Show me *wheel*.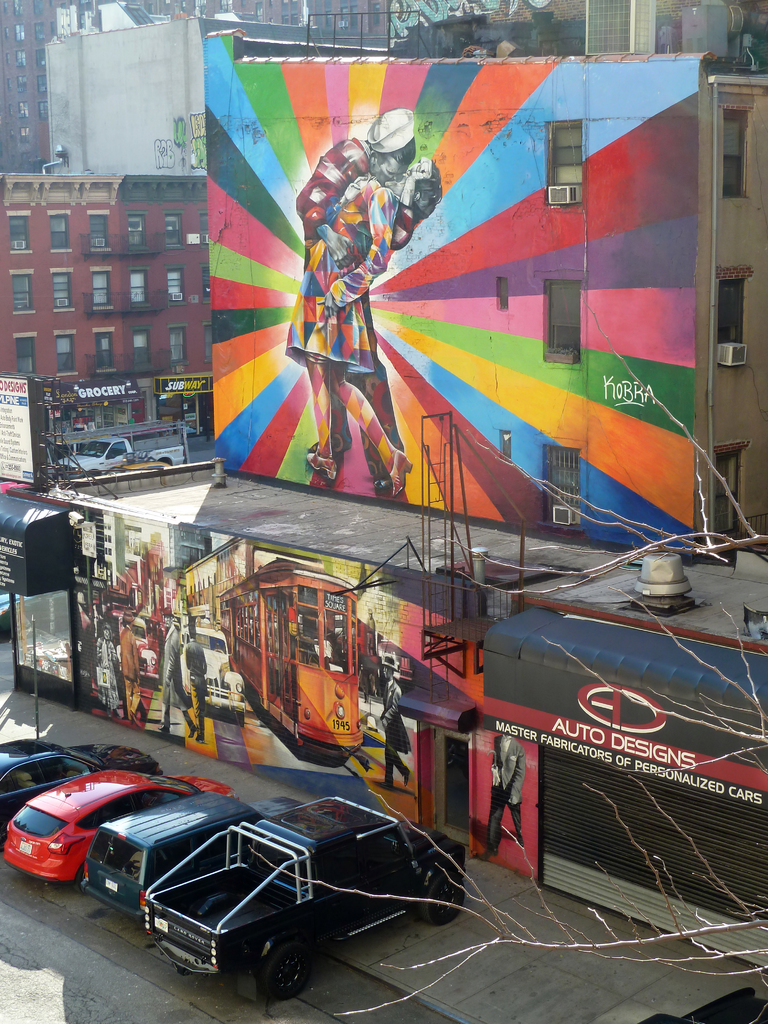
*wheel* is here: 266,945,314,997.
